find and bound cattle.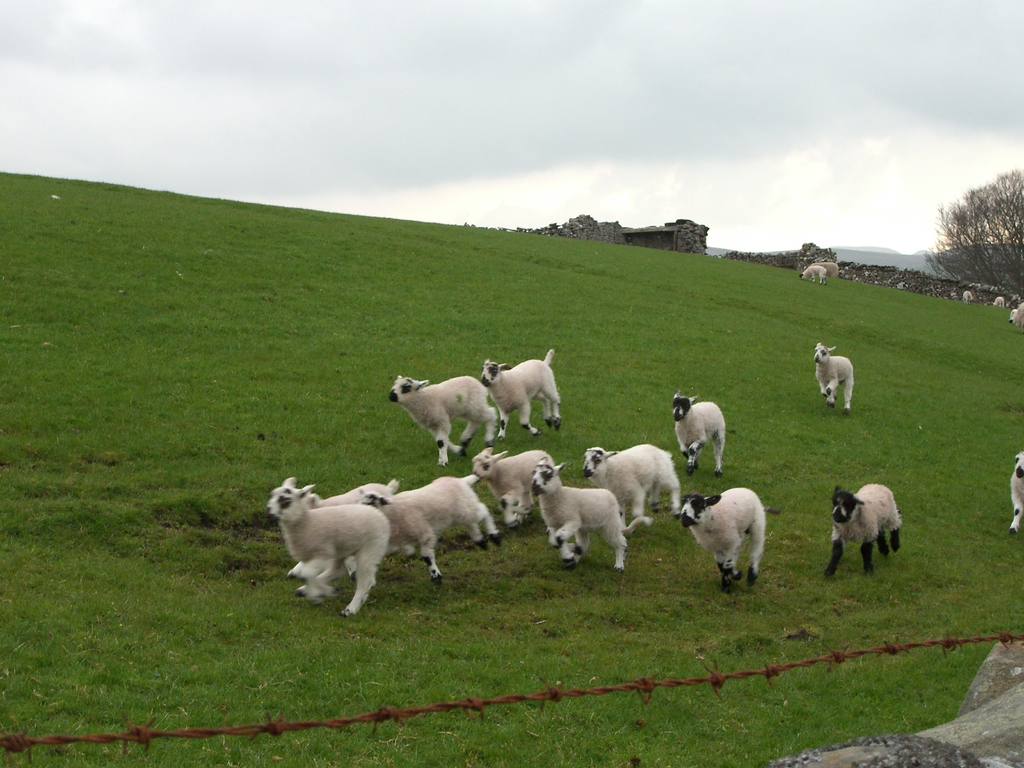
Bound: (288, 476, 402, 578).
